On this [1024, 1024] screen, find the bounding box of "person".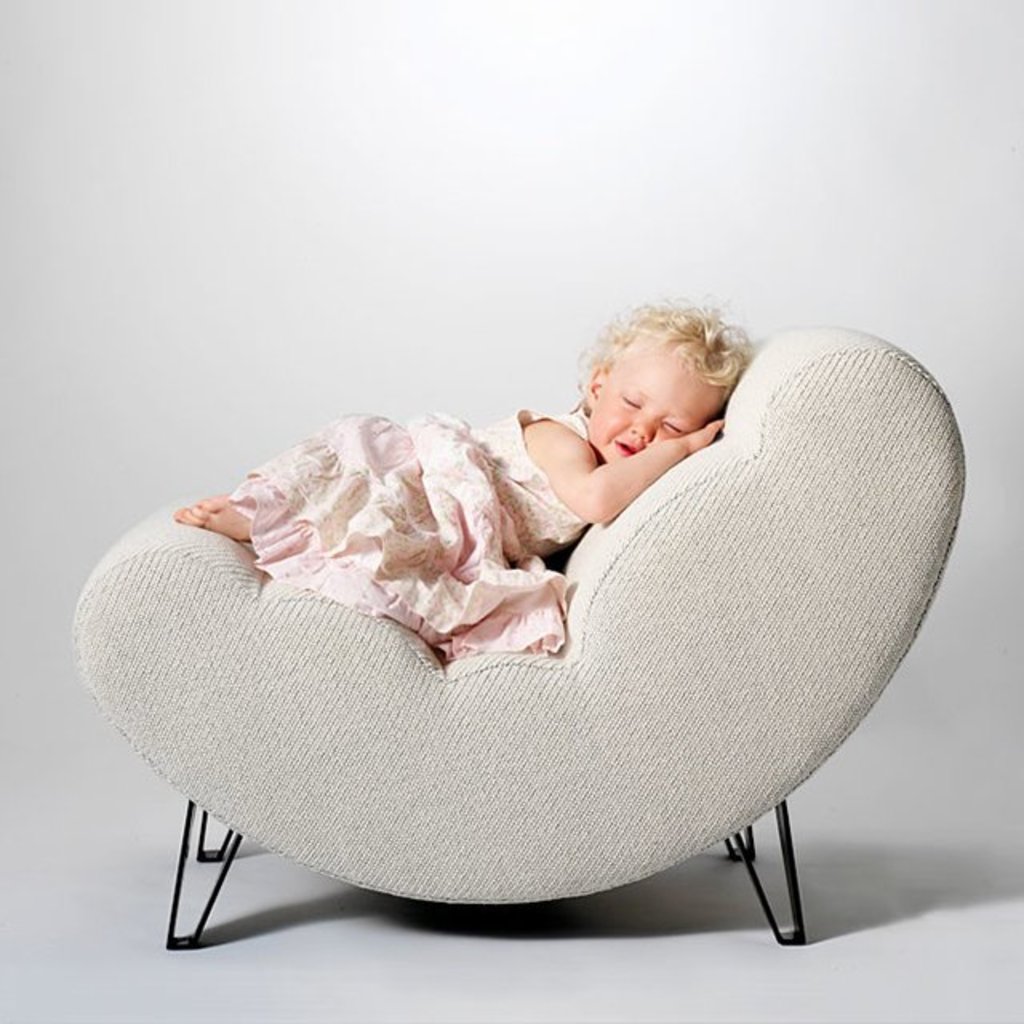
Bounding box: x1=168 y1=294 x2=752 y2=659.
